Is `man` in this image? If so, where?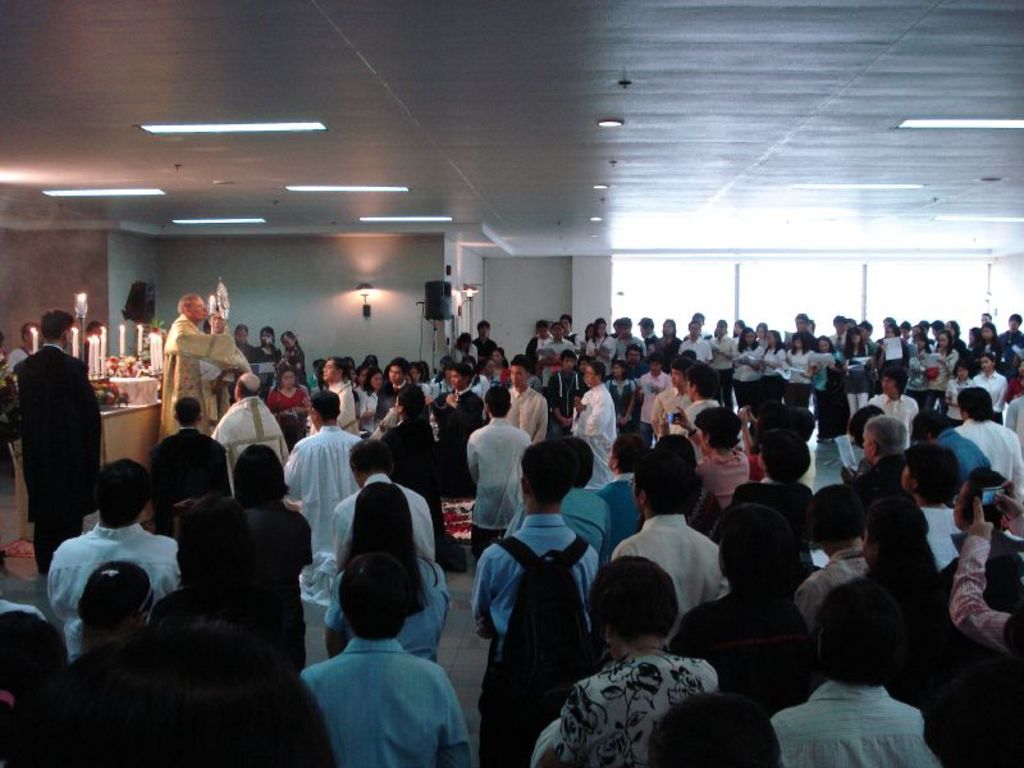
Yes, at x1=518, y1=315, x2=552, y2=364.
